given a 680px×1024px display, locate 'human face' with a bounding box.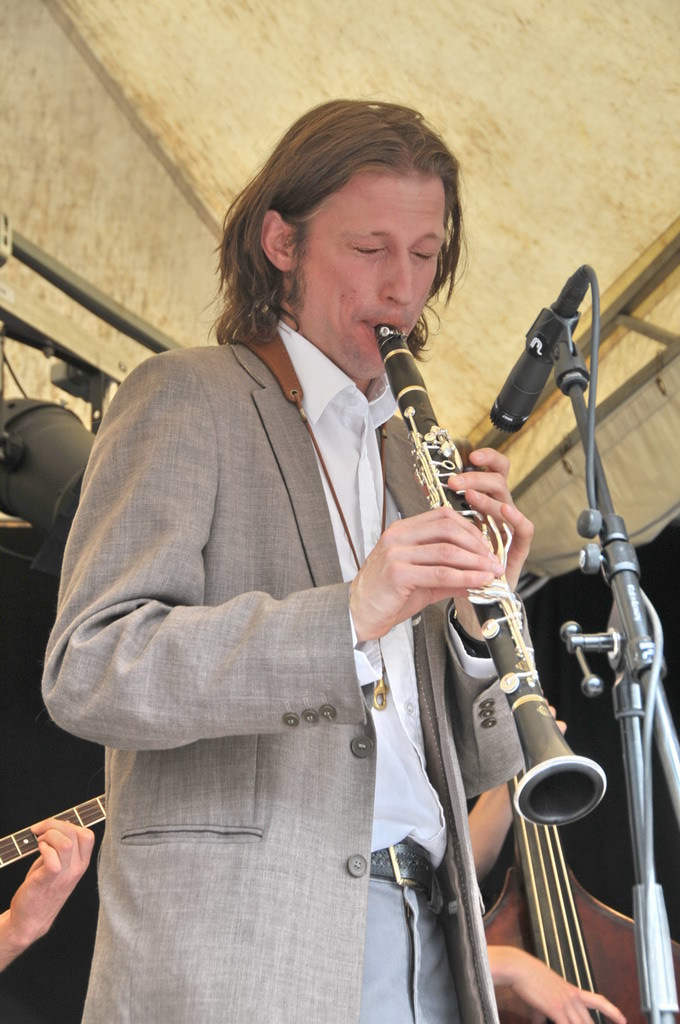
Located: l=286, t=173, r=471, b=387.
